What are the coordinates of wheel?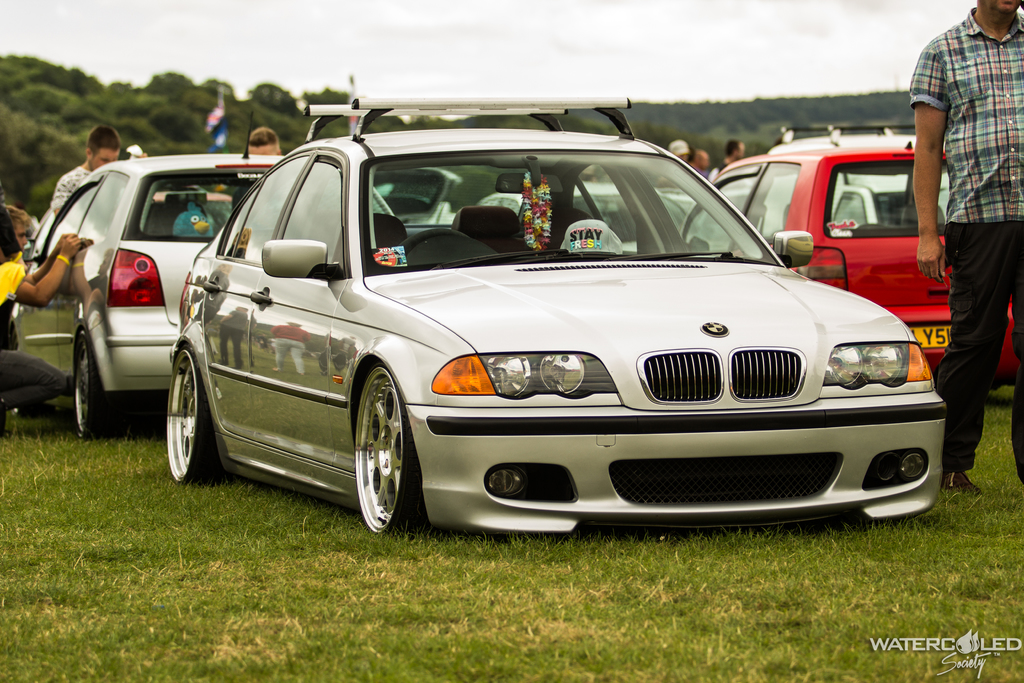
l=355, t=363, r=427, b=536.
